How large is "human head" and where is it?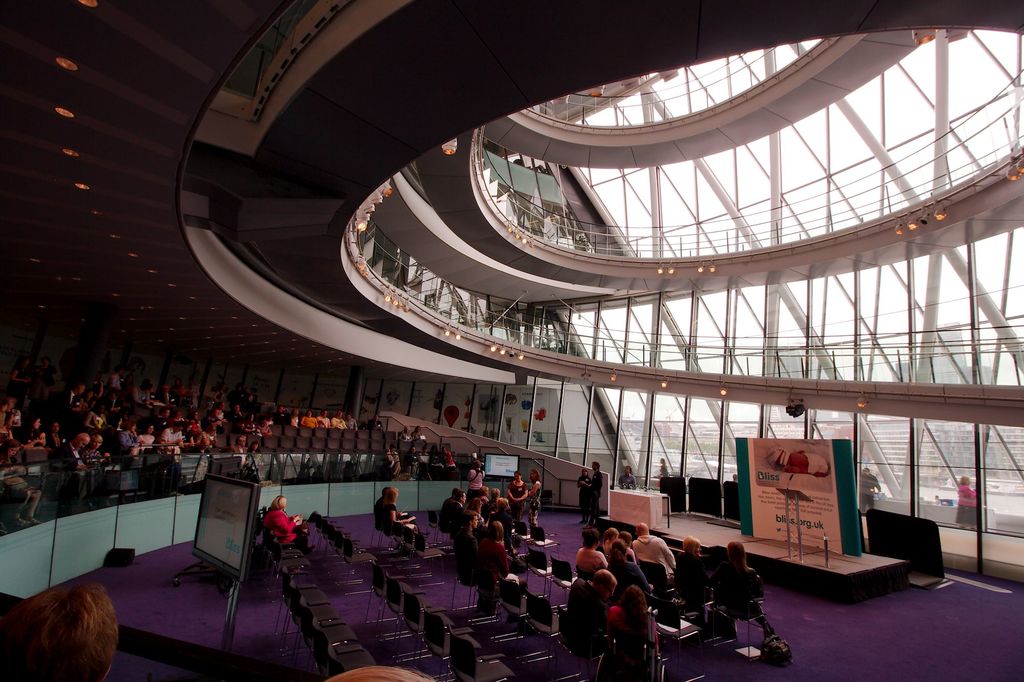
Bounding box: (x1=0, y1=439, x2=24, y2=459).
